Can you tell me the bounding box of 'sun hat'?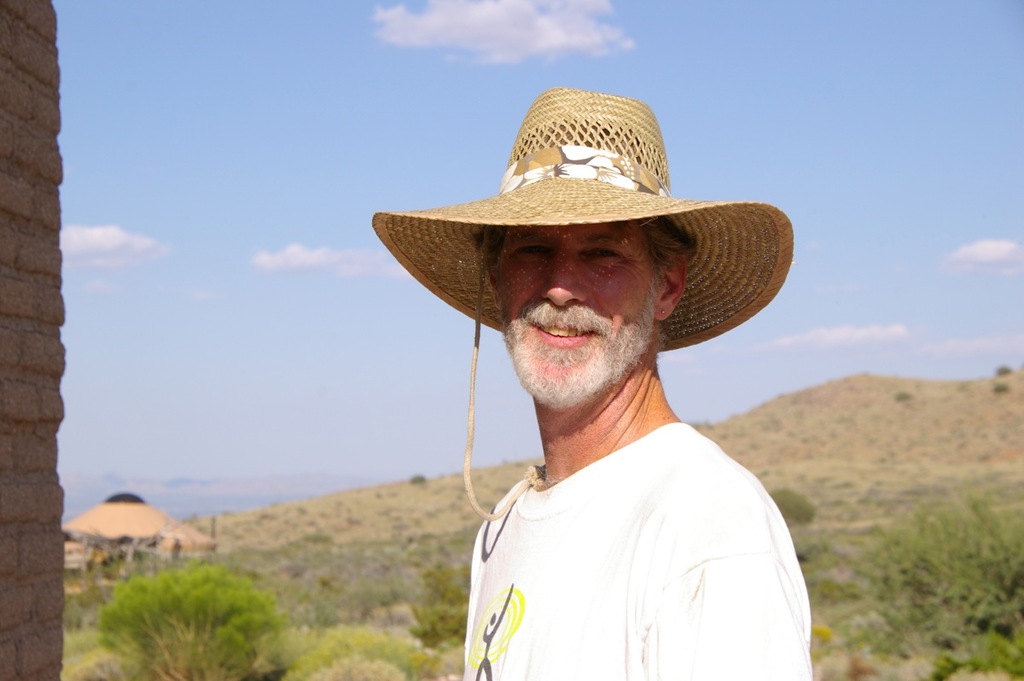
{"left": 368, "top": 86, "right": 795, "bottom": 536}.
